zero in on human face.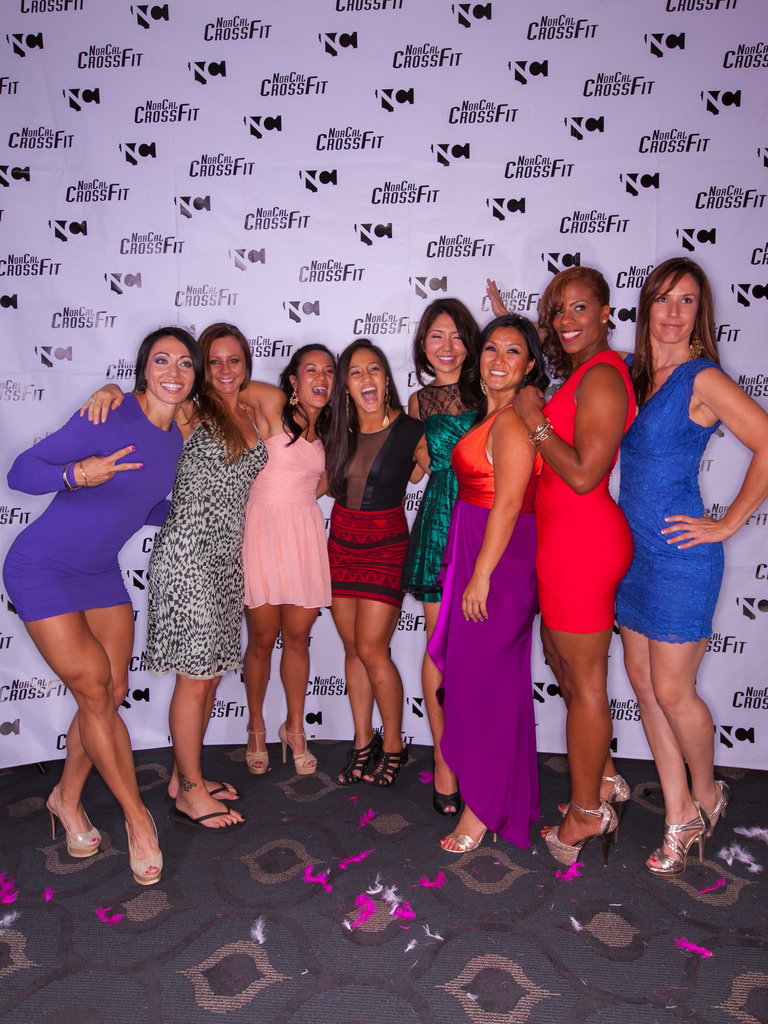
Zeroed in: (left=478, top=330, right=524, bottom=391).
